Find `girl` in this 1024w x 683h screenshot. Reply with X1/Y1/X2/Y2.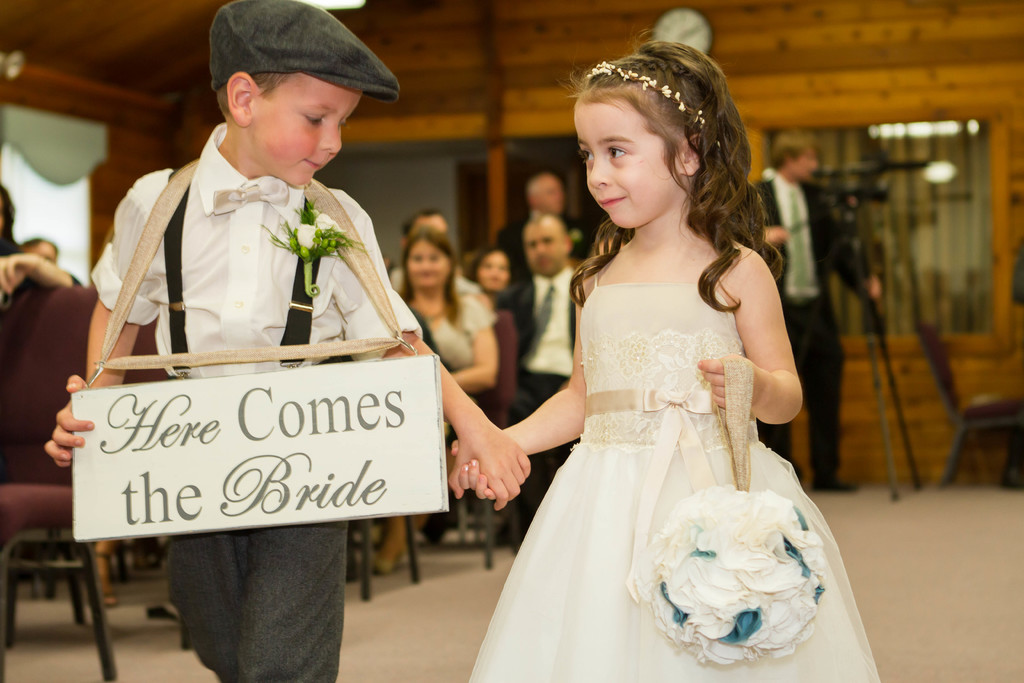
448/31/889/682.
